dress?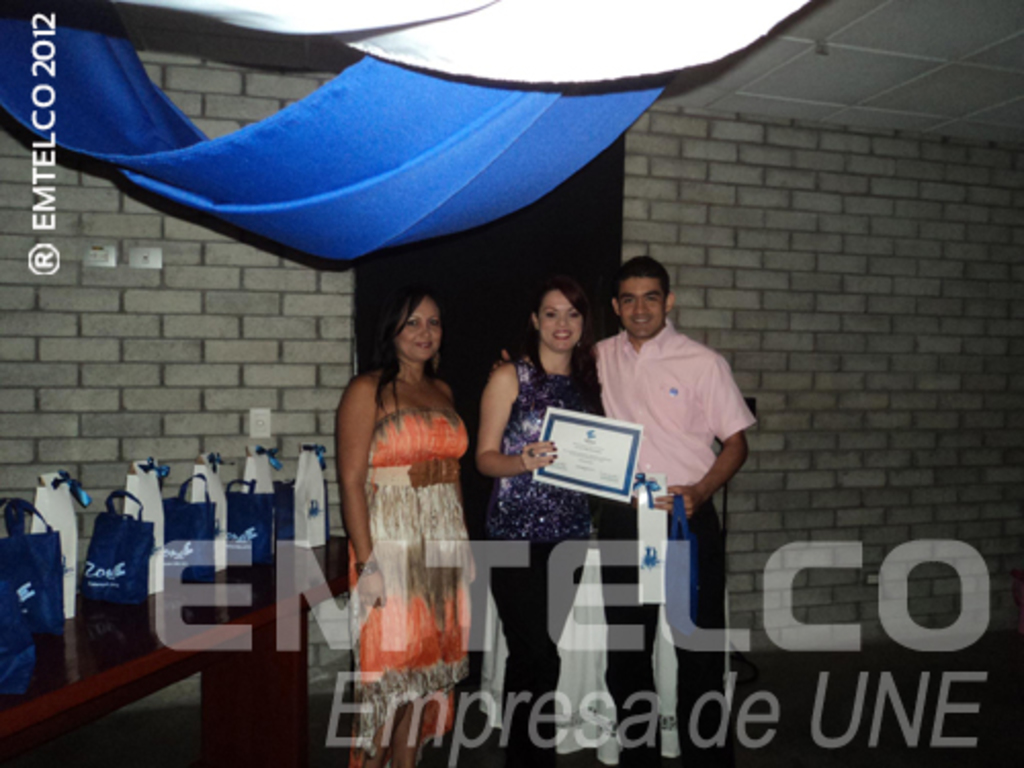
[350,406,471,766]
